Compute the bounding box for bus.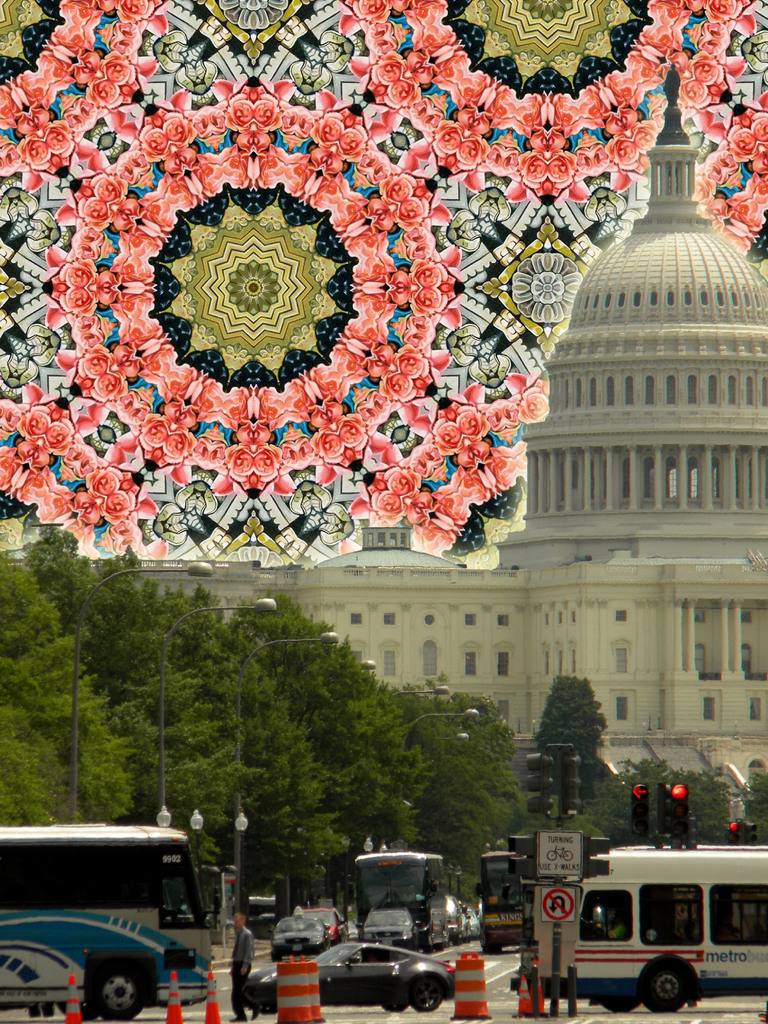
select_region(544, 842, 767, 1012).
